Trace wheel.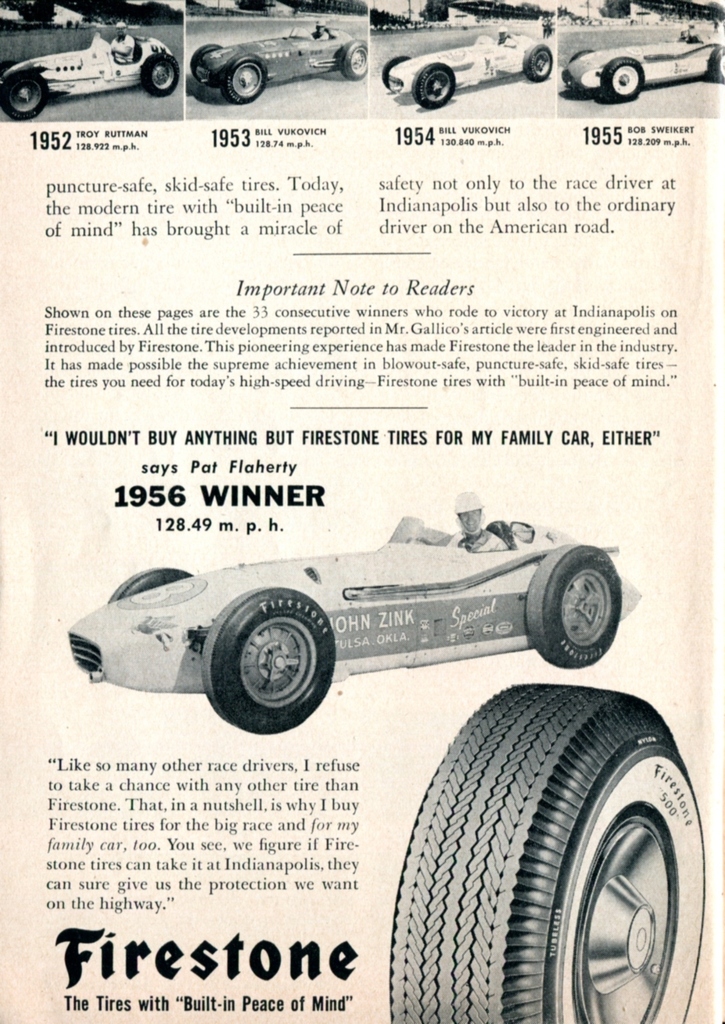
Traced to pyautogui.locateOnScreen(222, 54, 269, 103).
